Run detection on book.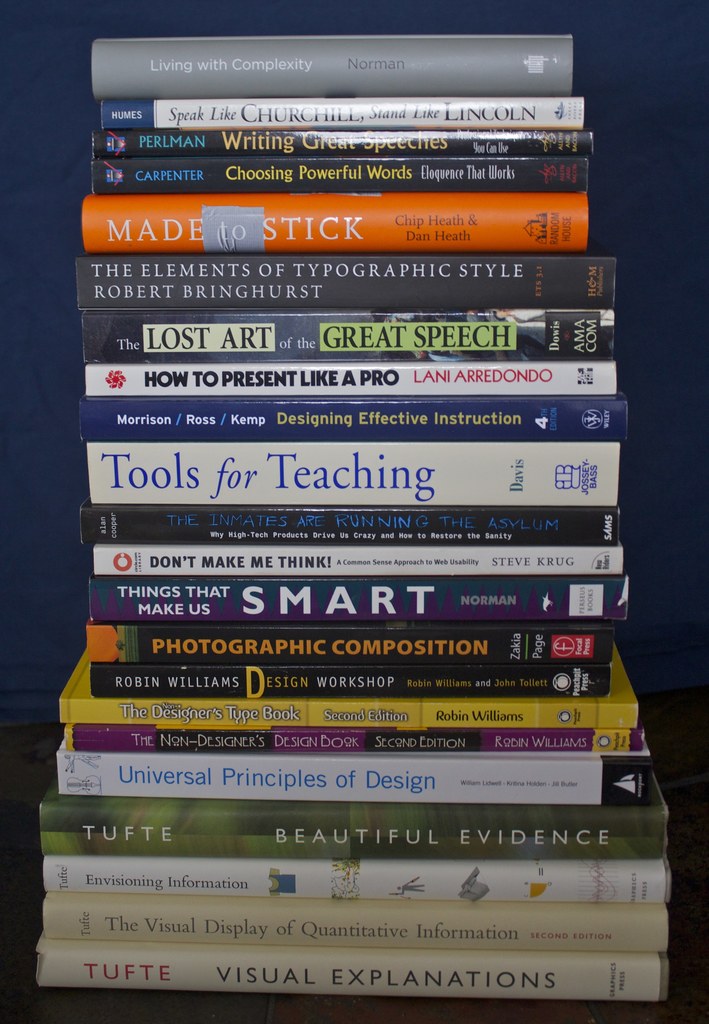
Result: detection(51, 644, 646, 721).
